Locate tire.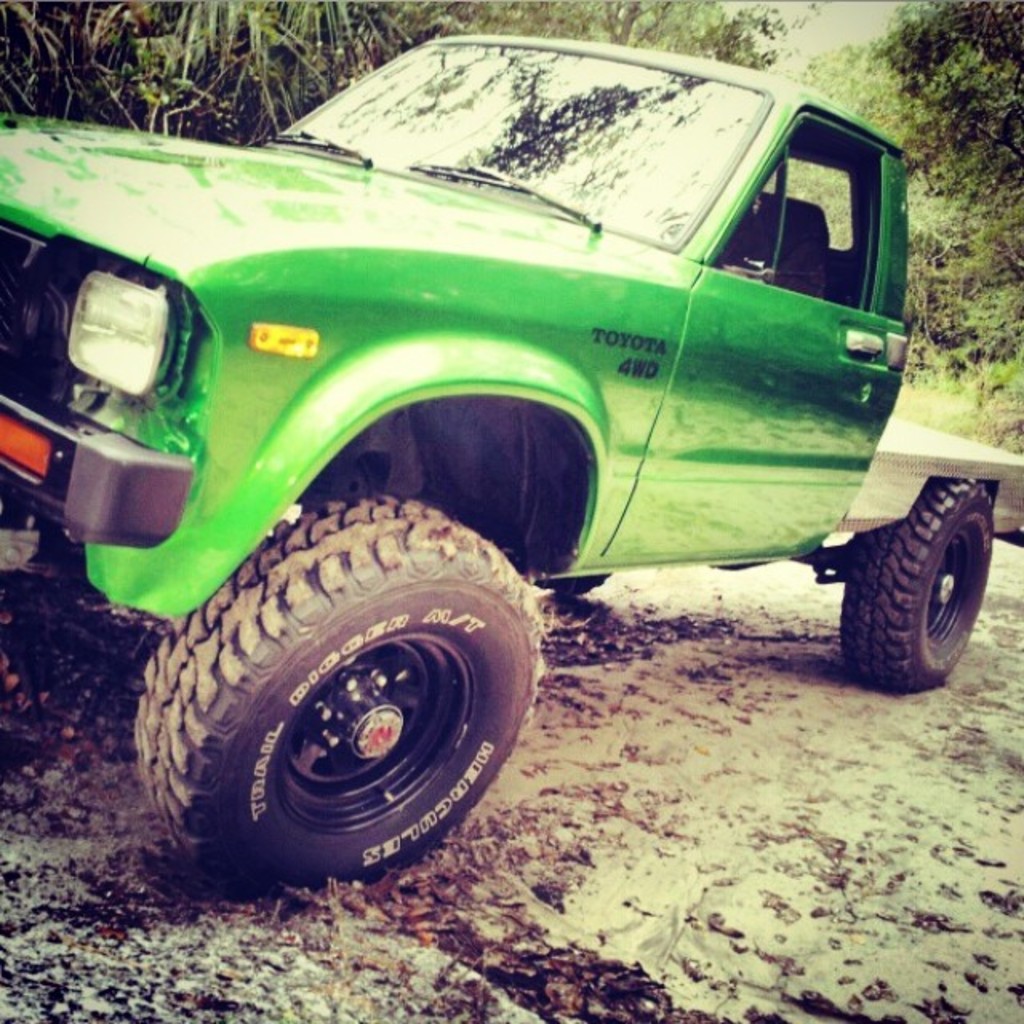
Bounding box: region(822, 478, 992, 693).
